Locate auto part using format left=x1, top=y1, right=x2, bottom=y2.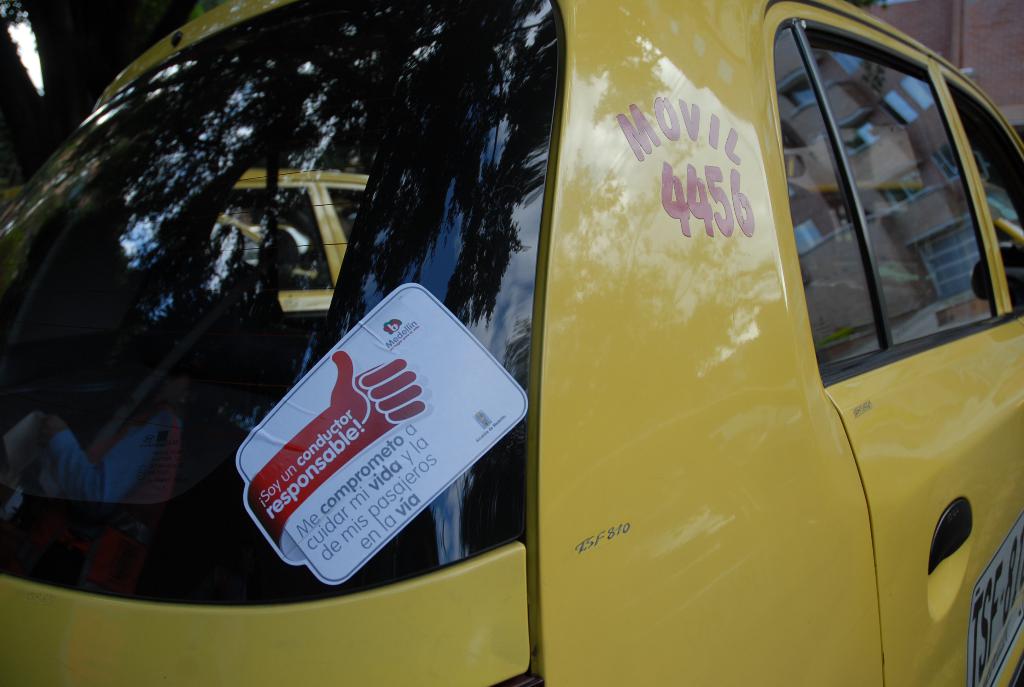
left=928, top=59, right=1023, bottom=328.
